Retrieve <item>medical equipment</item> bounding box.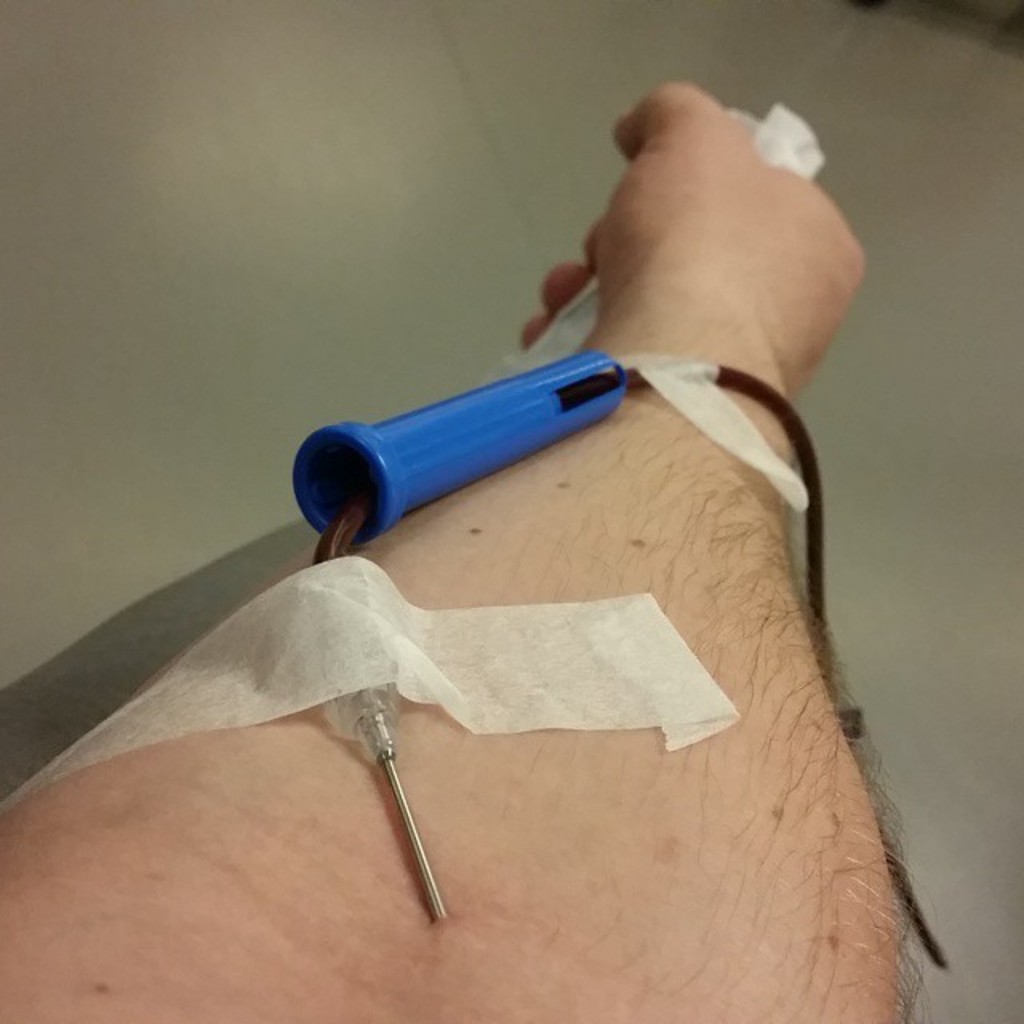
Bounding box: [left=290, top=347, right=949, bottom=962].
